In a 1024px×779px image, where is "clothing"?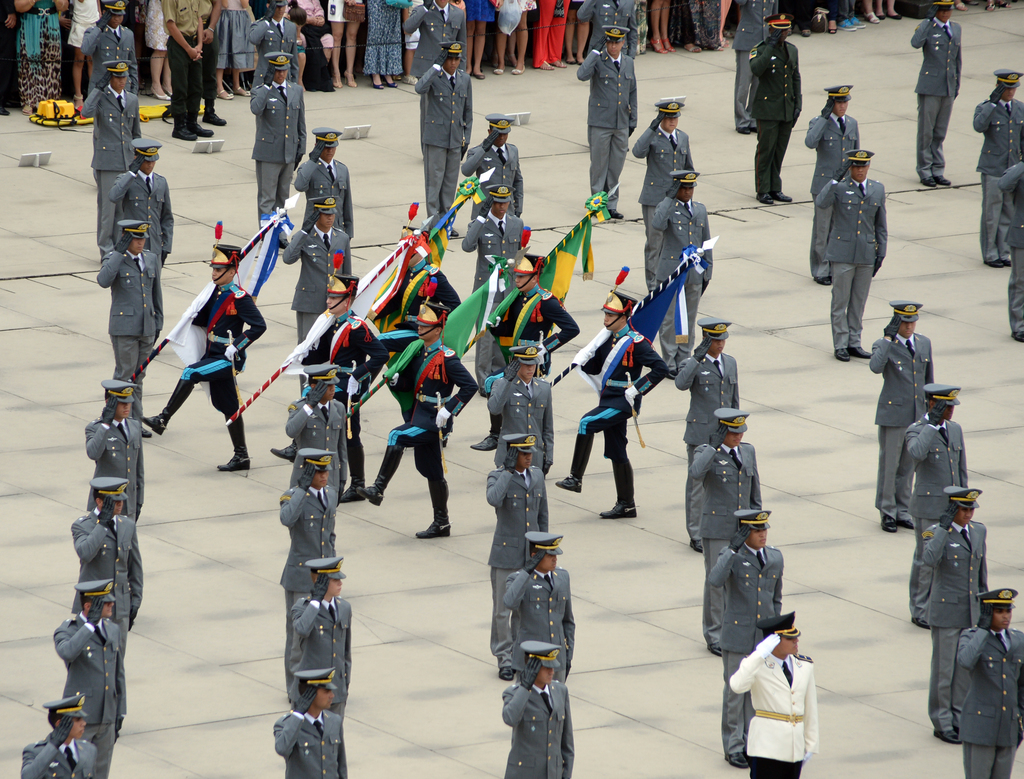
647 189 713 360.
